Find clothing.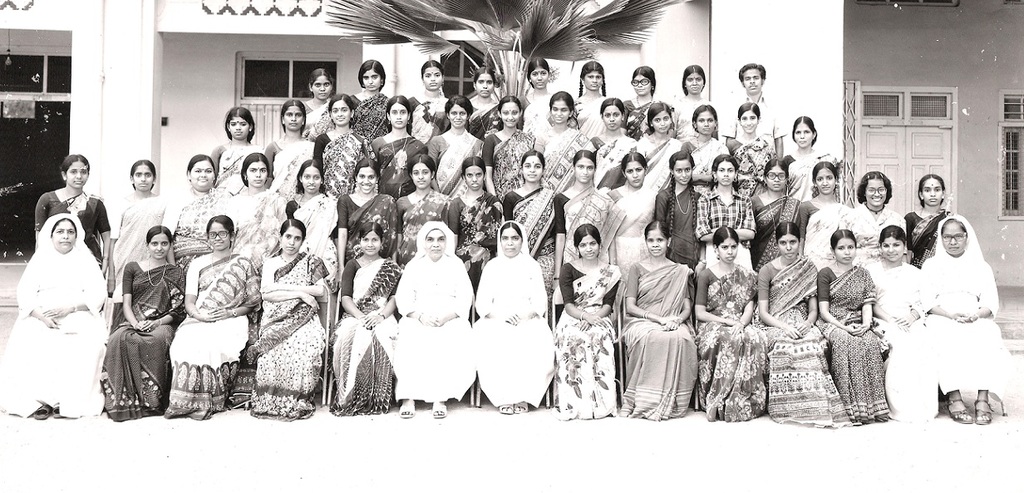
697 264 773 420.
